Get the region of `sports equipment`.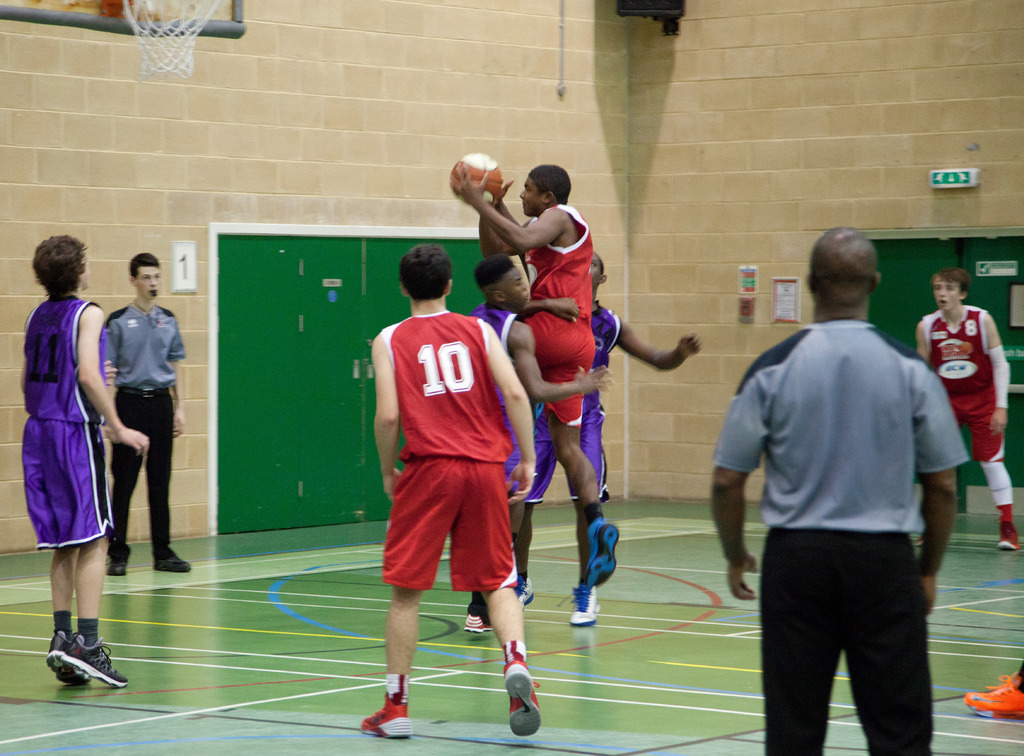
<region>445, 150, 506, 211</region>.
